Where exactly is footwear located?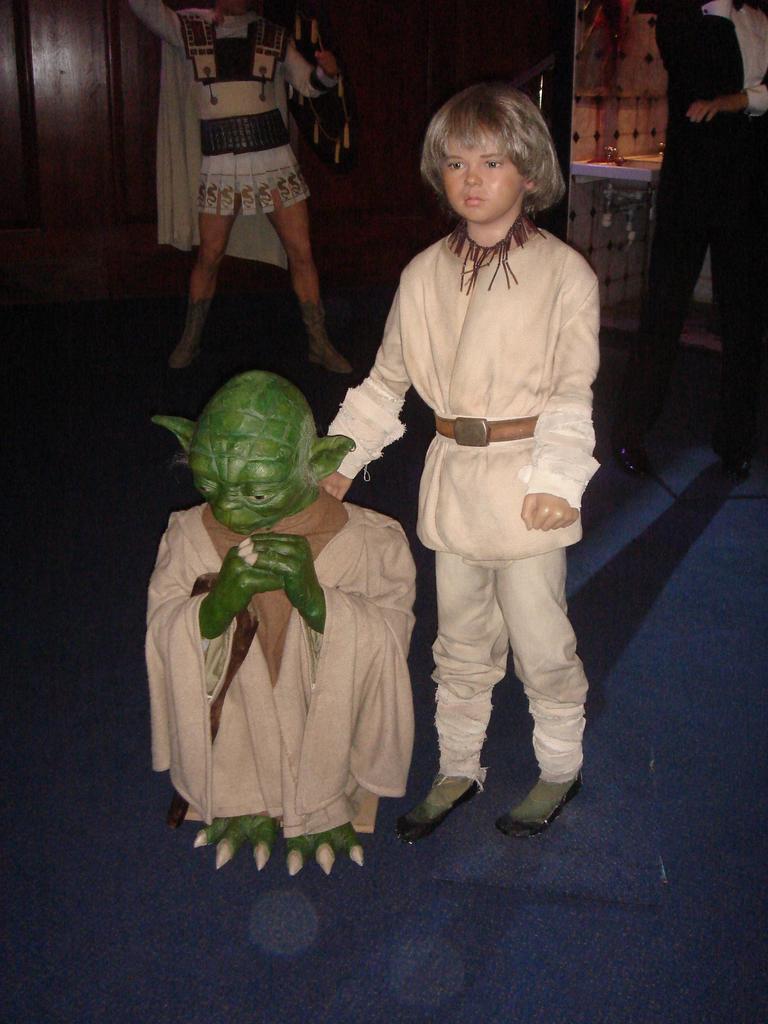
Its bounding box is (left=394, top=770, right=484, bottom=838).
